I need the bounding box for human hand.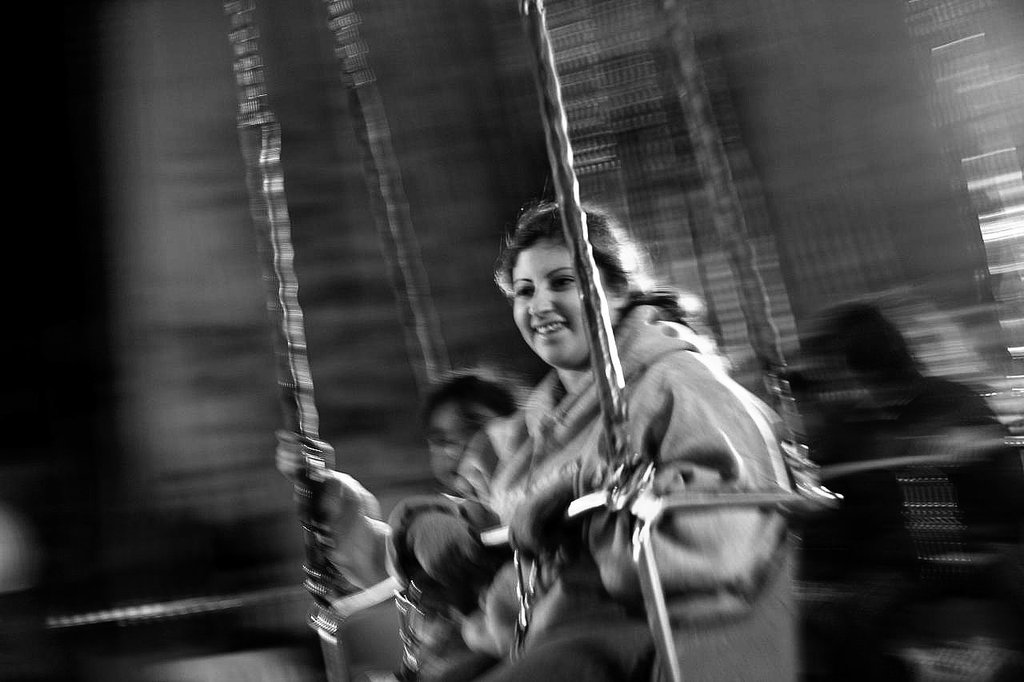
Here it is: [501, 481, 592, 588].
